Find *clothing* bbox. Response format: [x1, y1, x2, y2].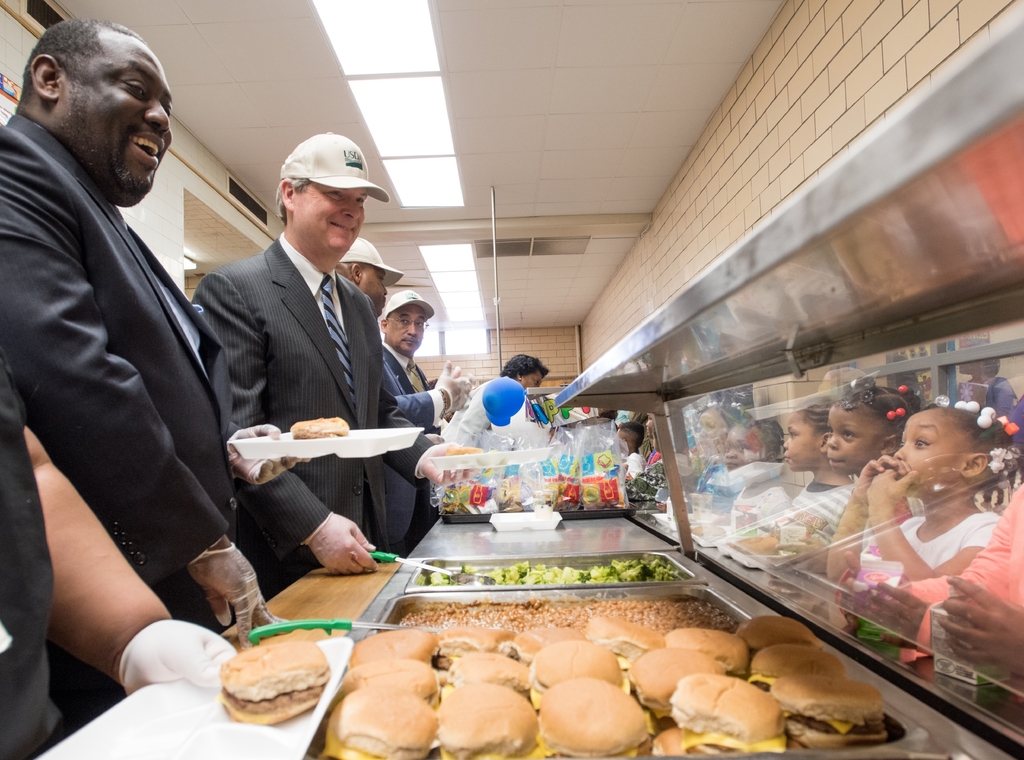
[0, 114, 268, 624].
